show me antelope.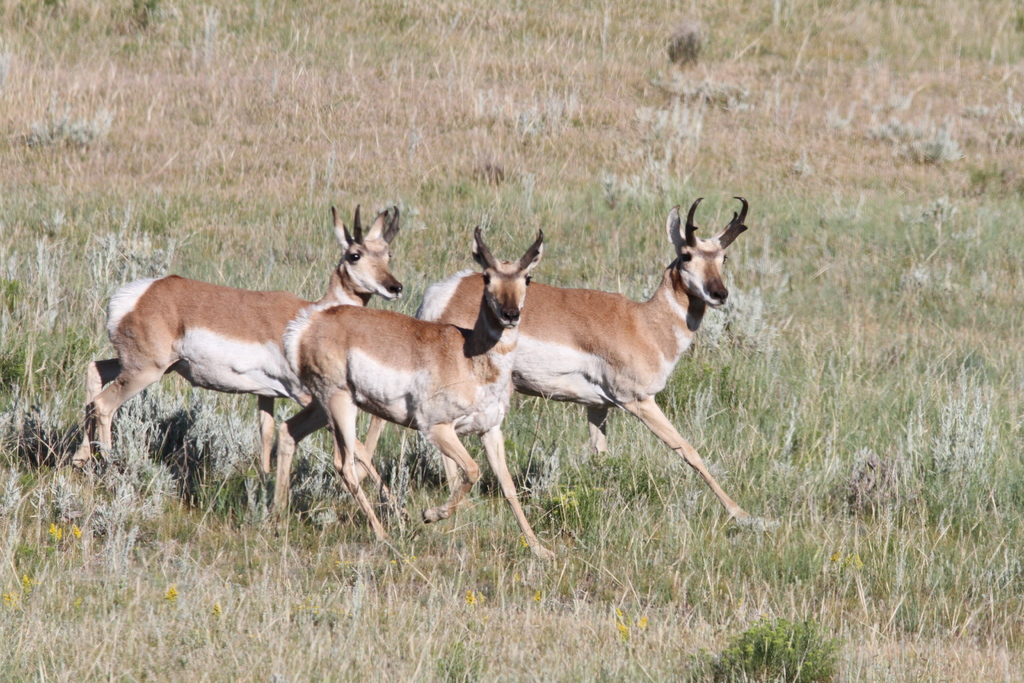
antelope is here: crop(278, 222, 558, 574).
